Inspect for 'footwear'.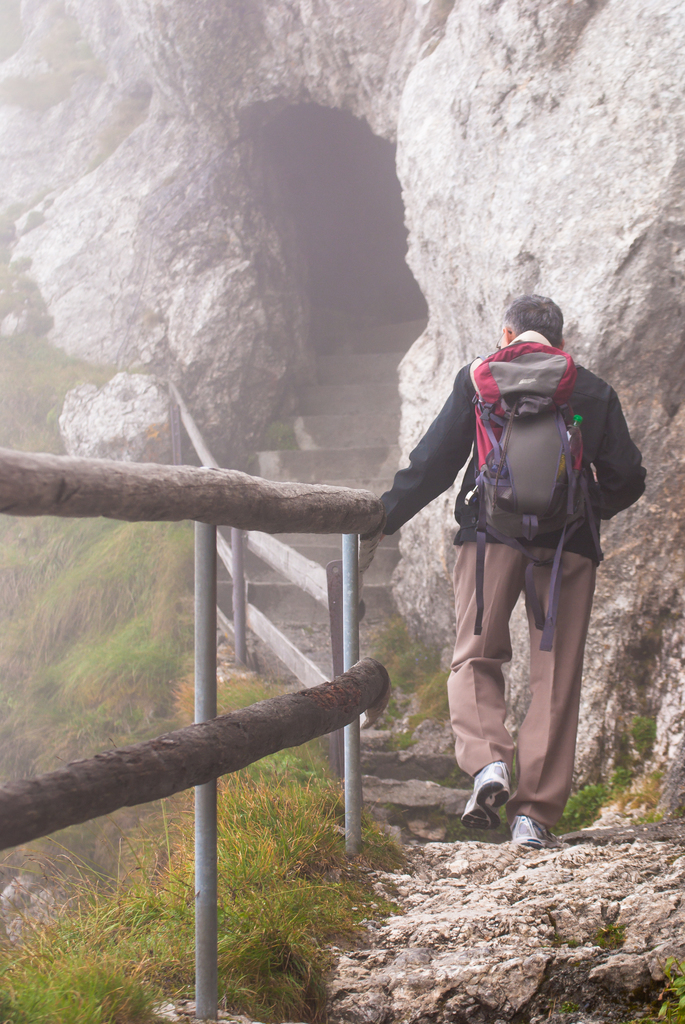
Inspection: pyautogui.locateOnScreen(461, 758, 508, 829).
